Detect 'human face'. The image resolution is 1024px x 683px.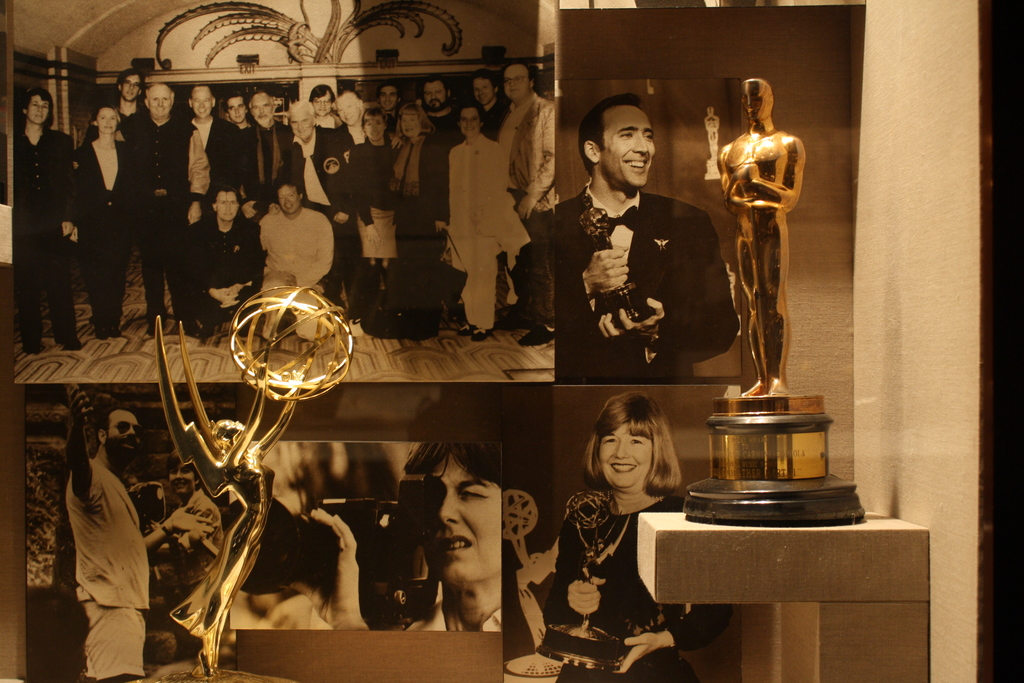
l=109, t=410, r=142, b=458.
